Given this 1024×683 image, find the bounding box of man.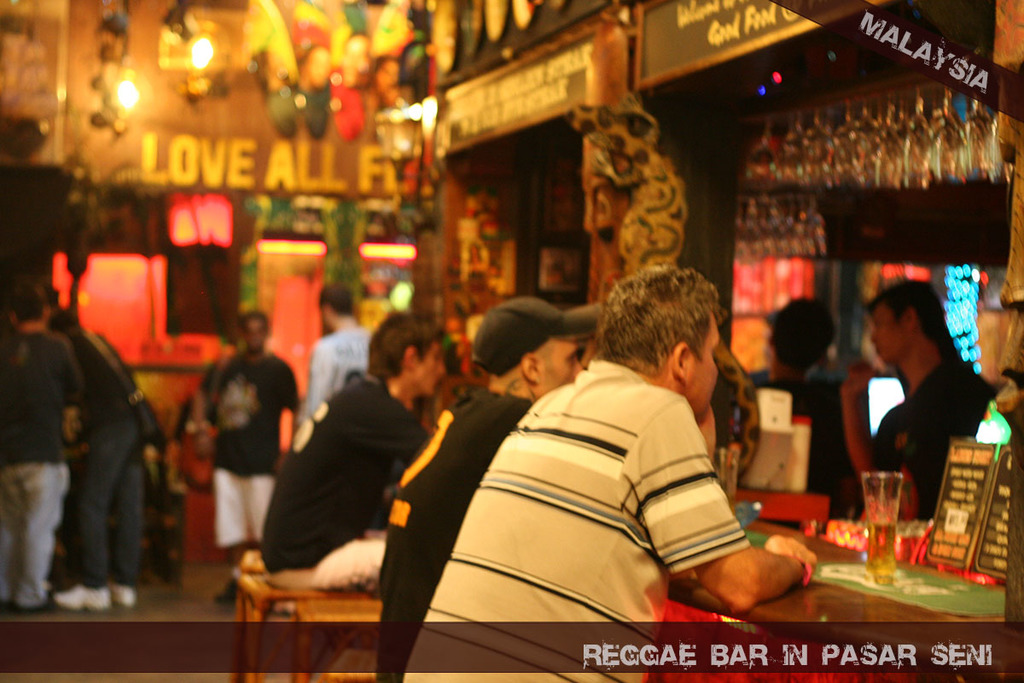
(199,304,283,608).
